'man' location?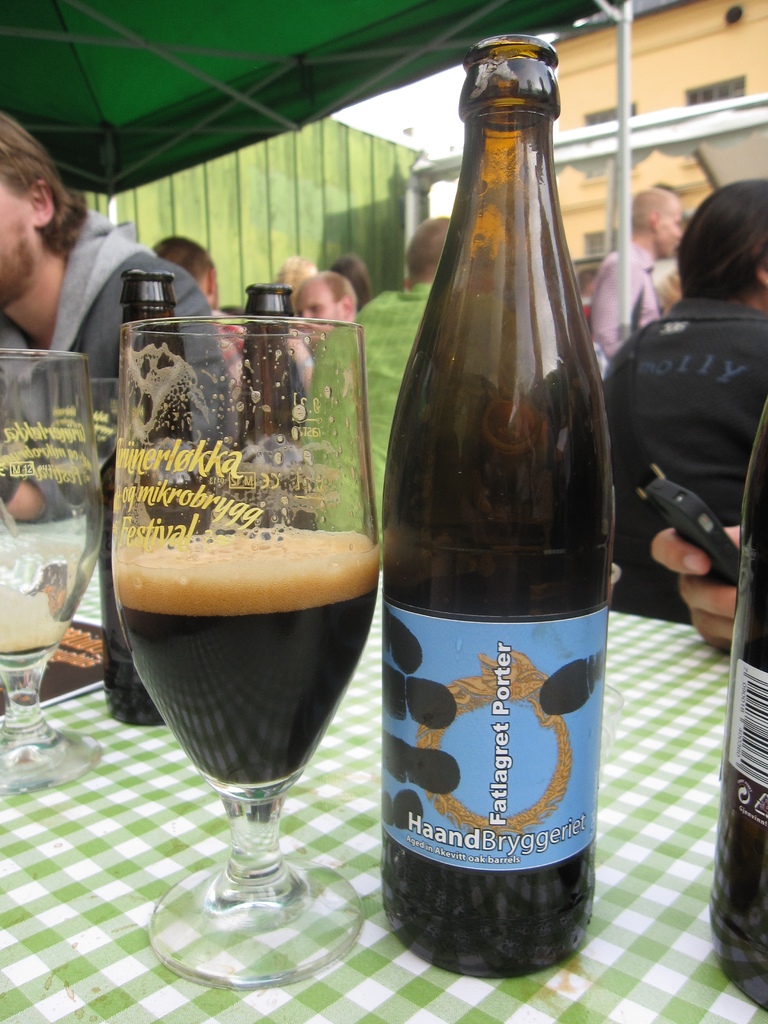
Rect(136, 234, 242, 356)
